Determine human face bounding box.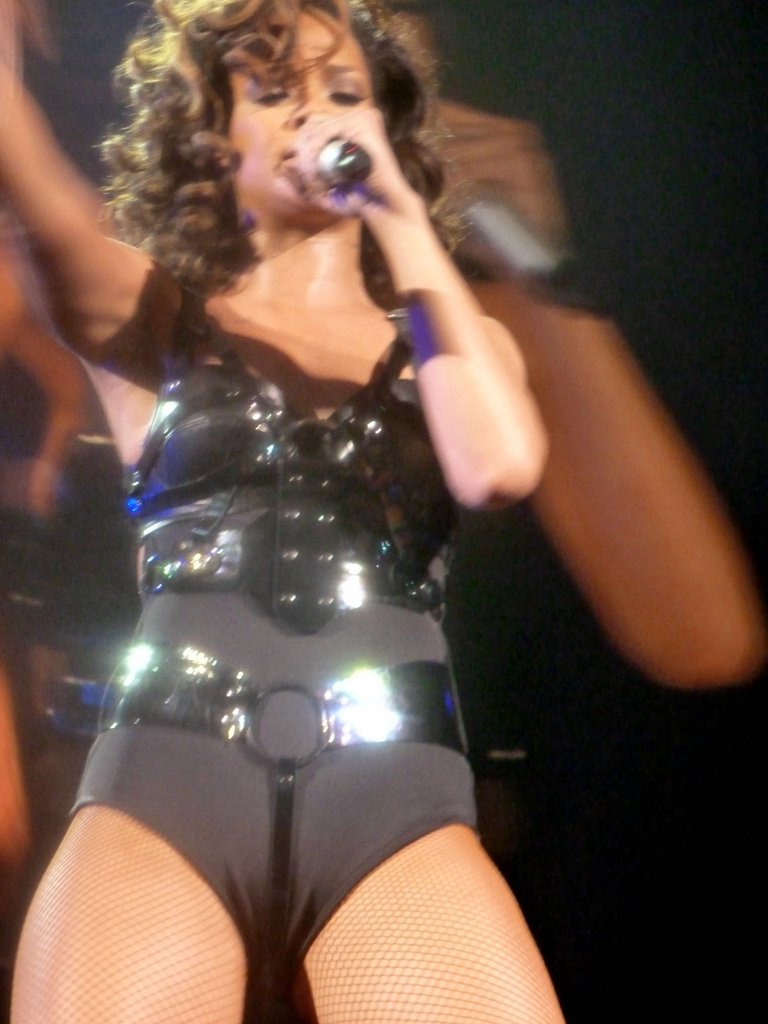
Determined: BBox(223, 8, 377, 207).
